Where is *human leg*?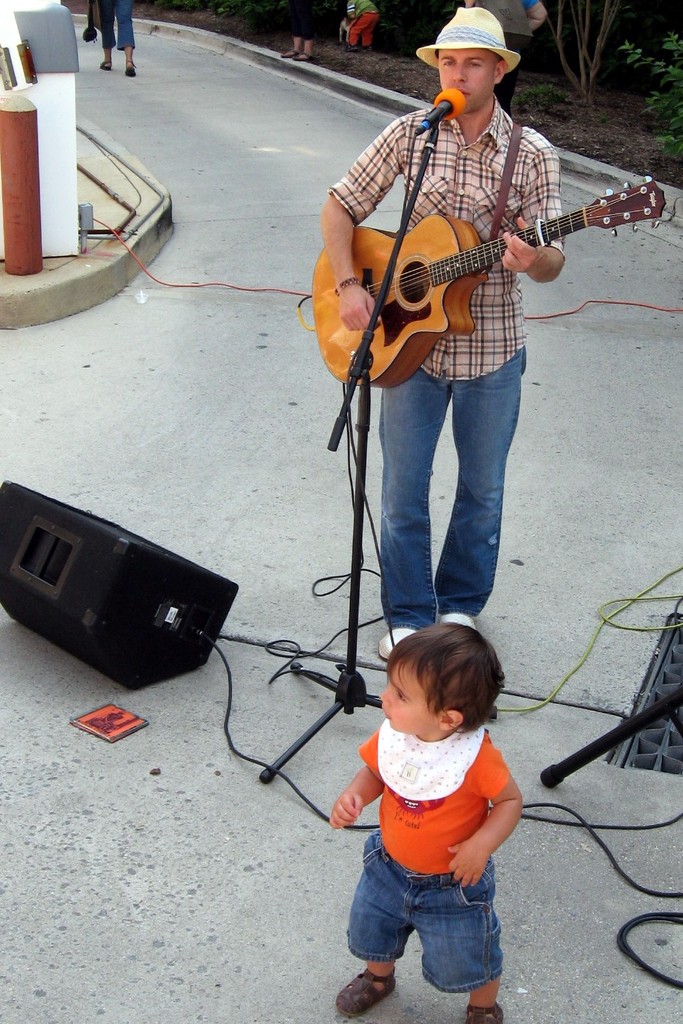
{"left": 337, "top": 842, "right": 413, "bottom": 1014}.
